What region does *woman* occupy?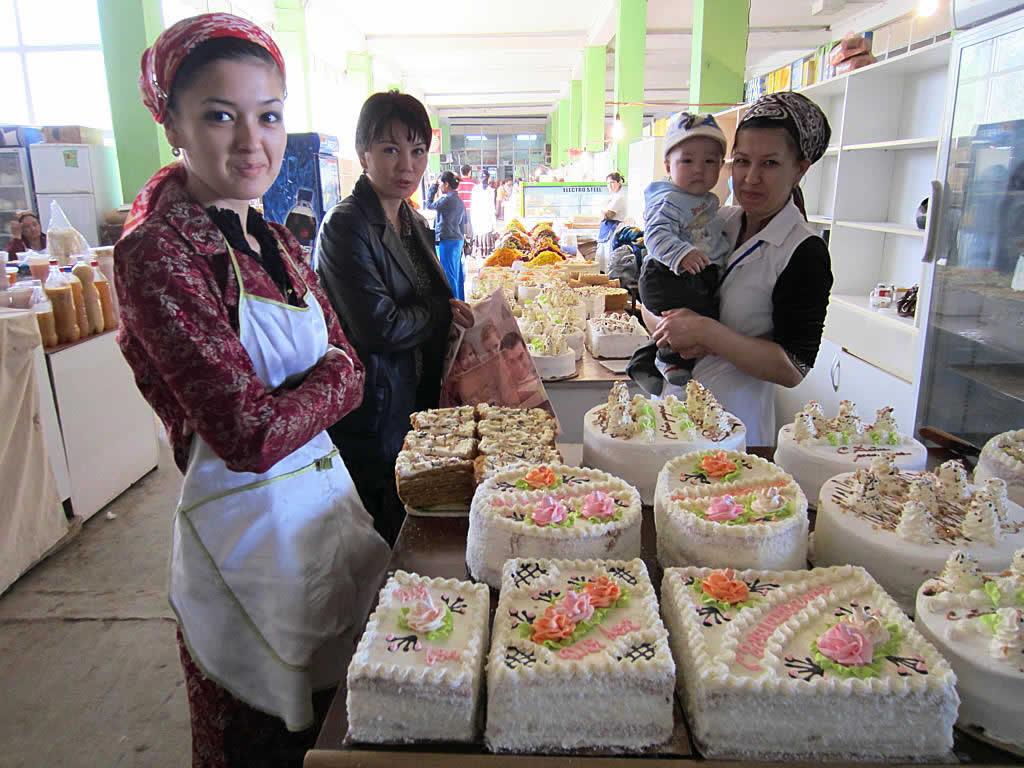
locate(596, 169, 629, 270).
